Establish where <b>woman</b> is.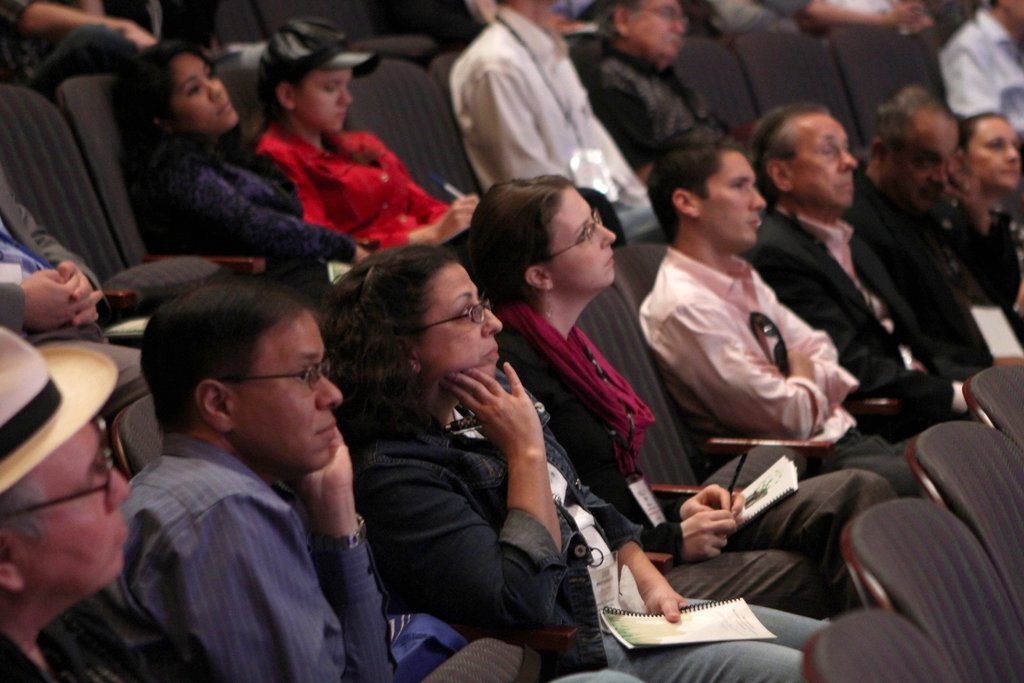
Established at box=[317, 241, 830, 682].
